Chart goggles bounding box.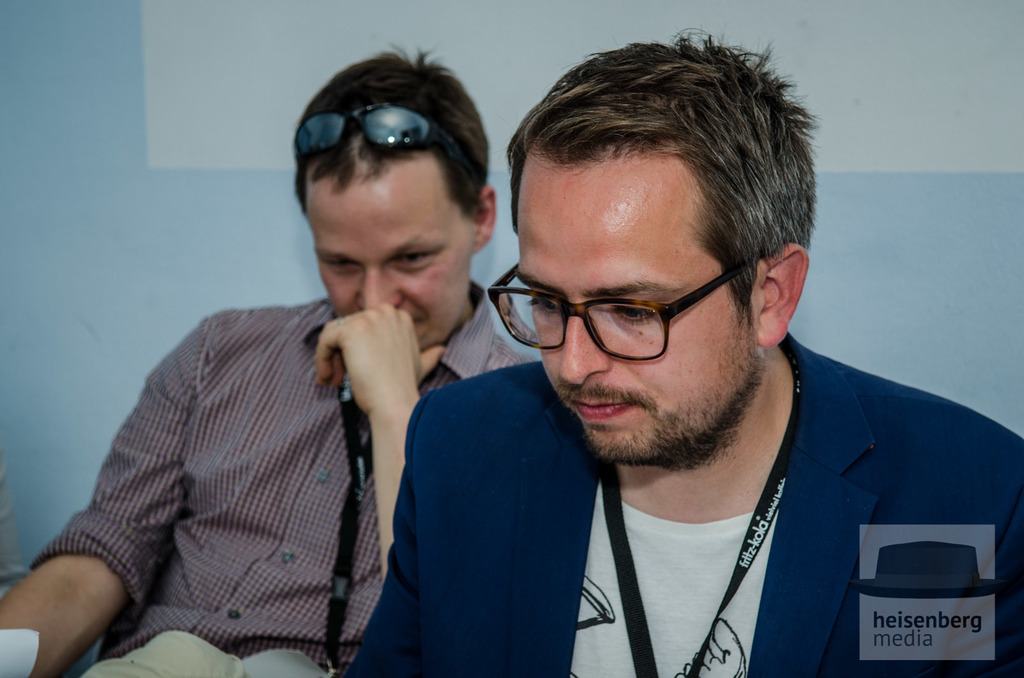
Charted: (x1=298, y1=97, x2=476, y2=176).
